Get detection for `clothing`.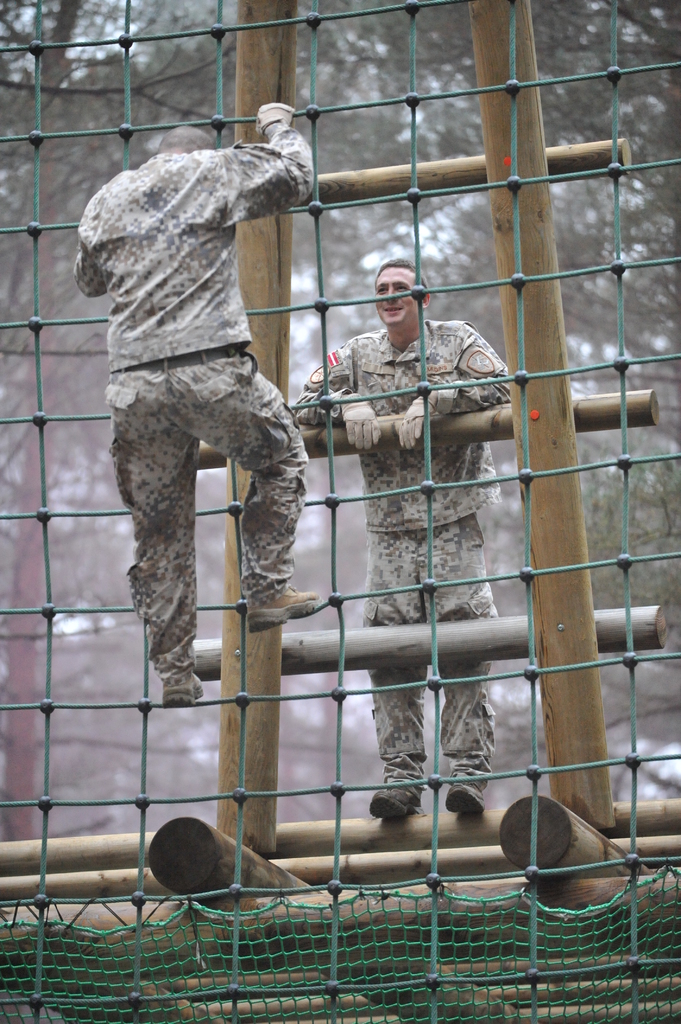
Detection: bbox(73, 128, 314, 685).
